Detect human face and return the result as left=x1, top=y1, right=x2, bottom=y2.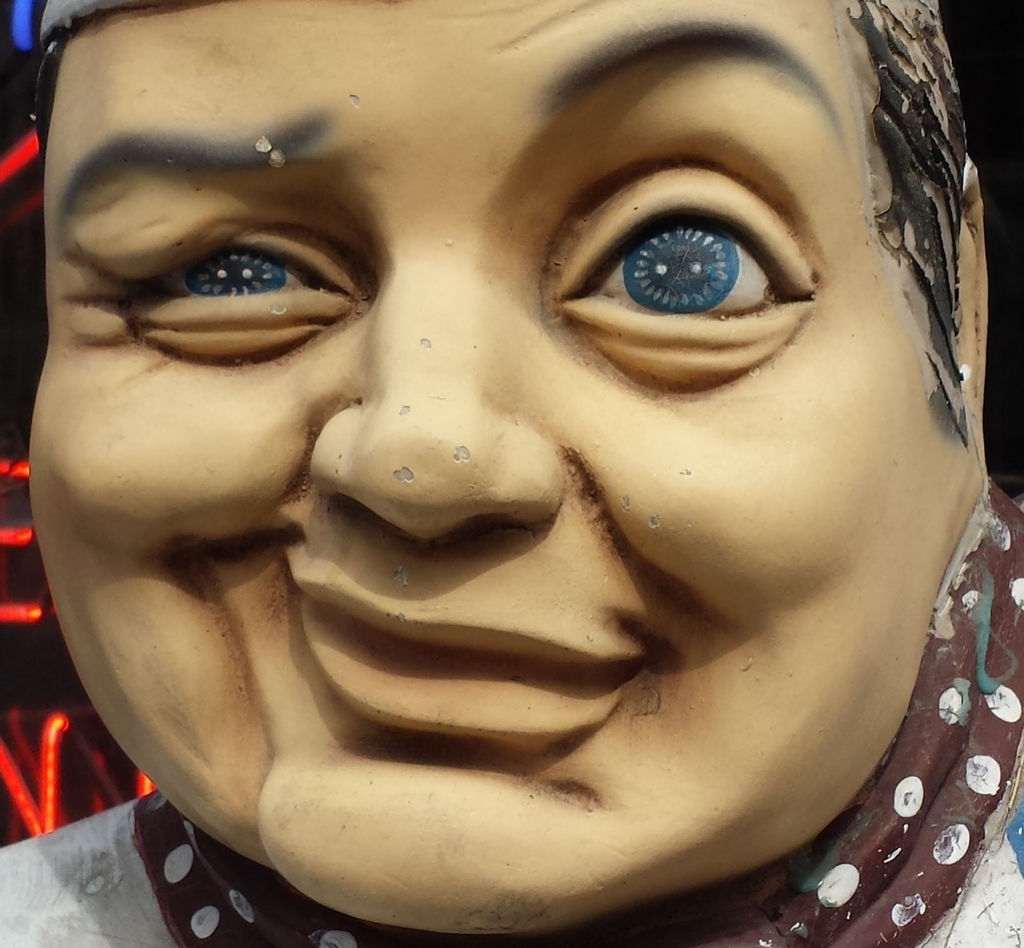
left=29, top=0, right=973, bottom=928.
